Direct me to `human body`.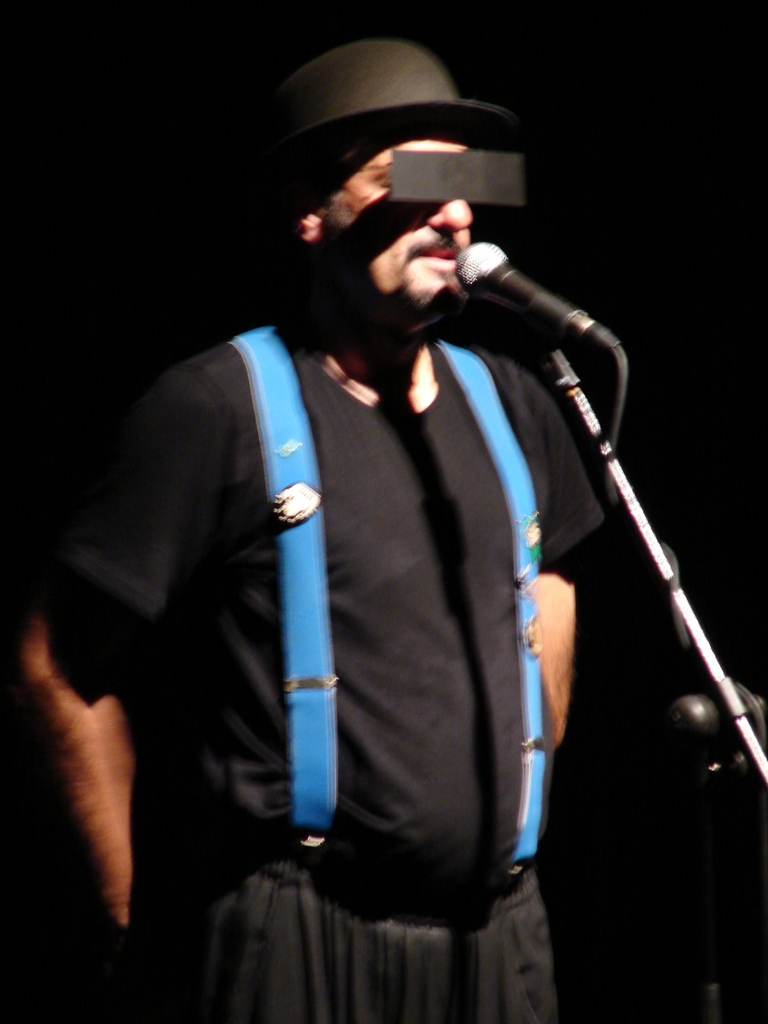
Direction: box(56, 29, 682, 1020).
